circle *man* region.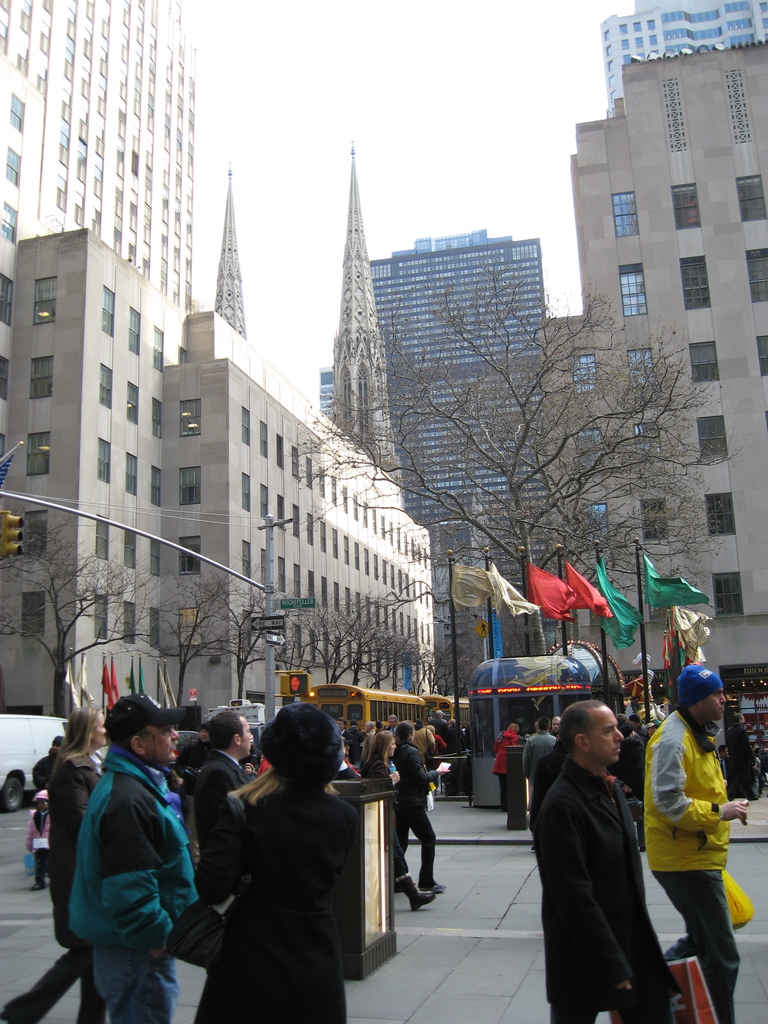
Region: [182,711,254,835].
